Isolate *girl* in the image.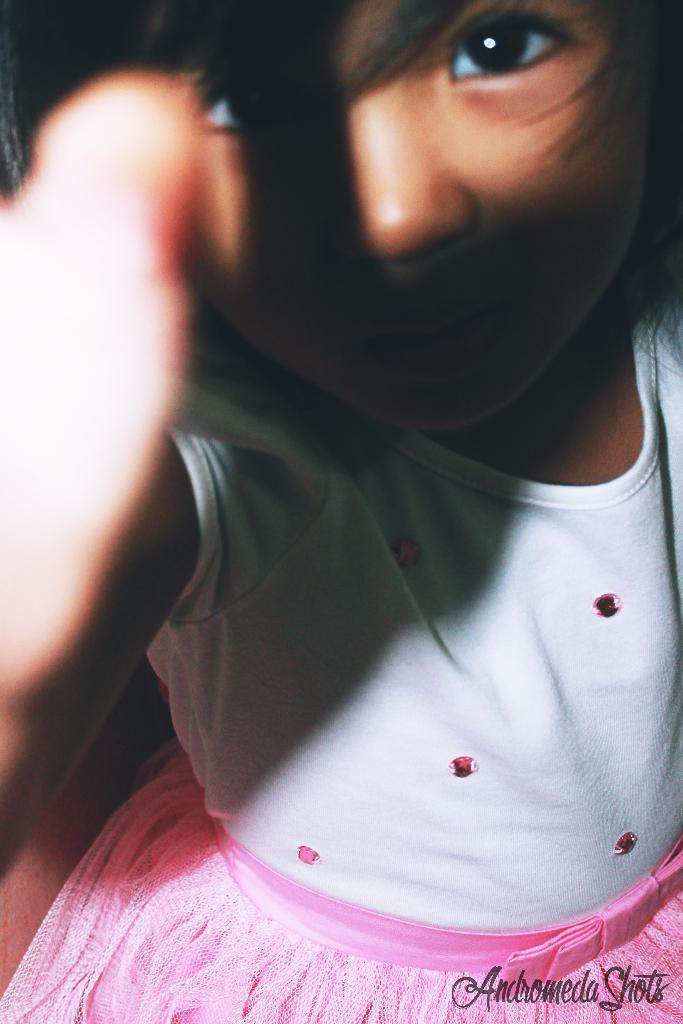
Isolated region: (left=0, top=0, right=682, bottom=1023).
